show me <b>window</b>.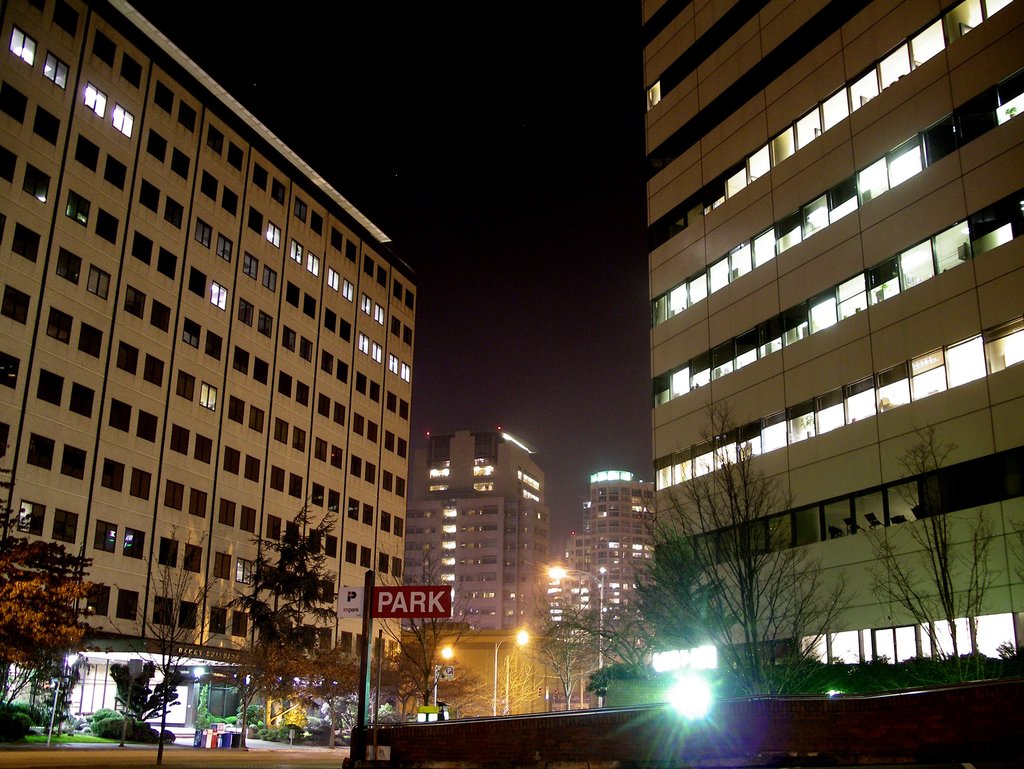
<b>window</b> is here: box=[329, 489, 342, 510].
